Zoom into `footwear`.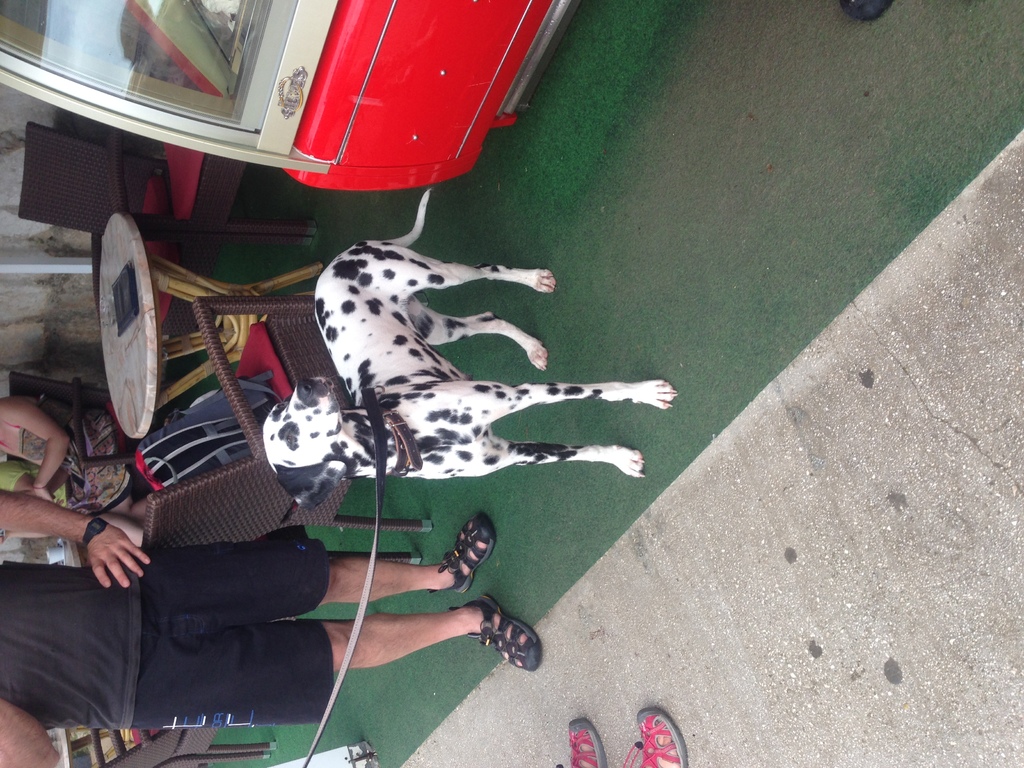
Zoom target: (left=559, top=715, right=604, bottom=767).
